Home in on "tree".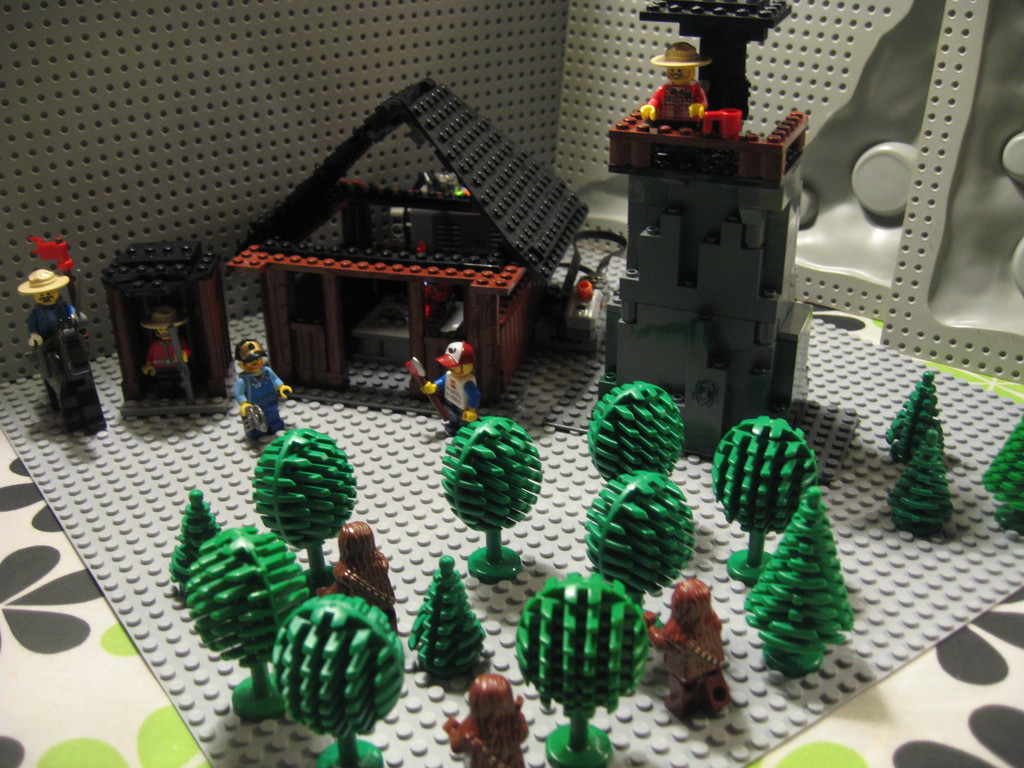
Homed in at bbox(746, 483, 851, 643).
